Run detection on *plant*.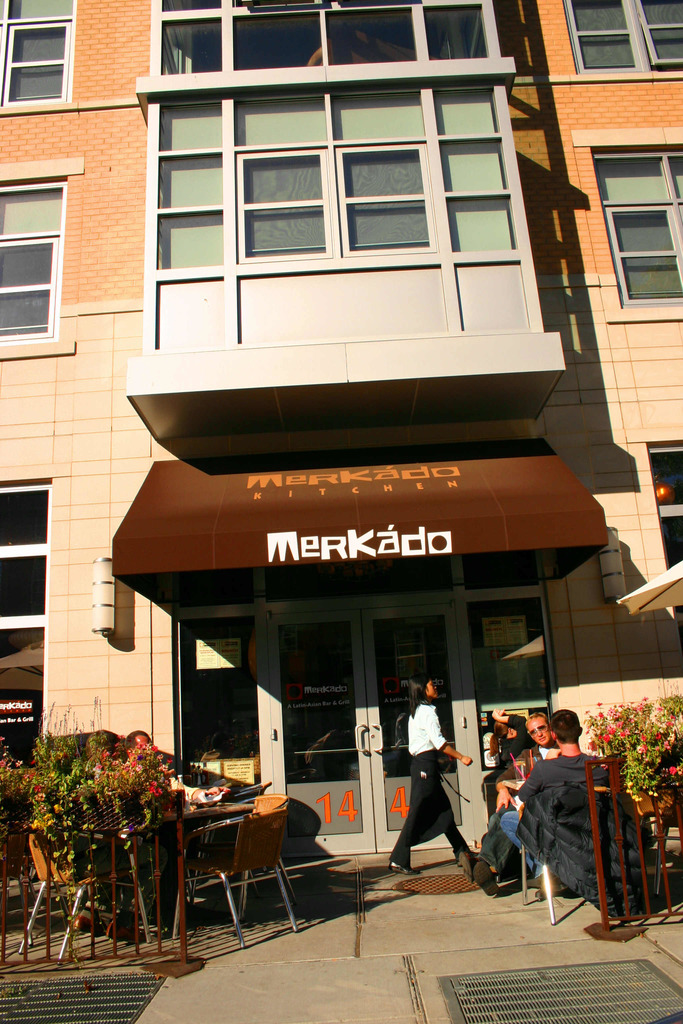
Result: region(583, 692, 682, 799).
